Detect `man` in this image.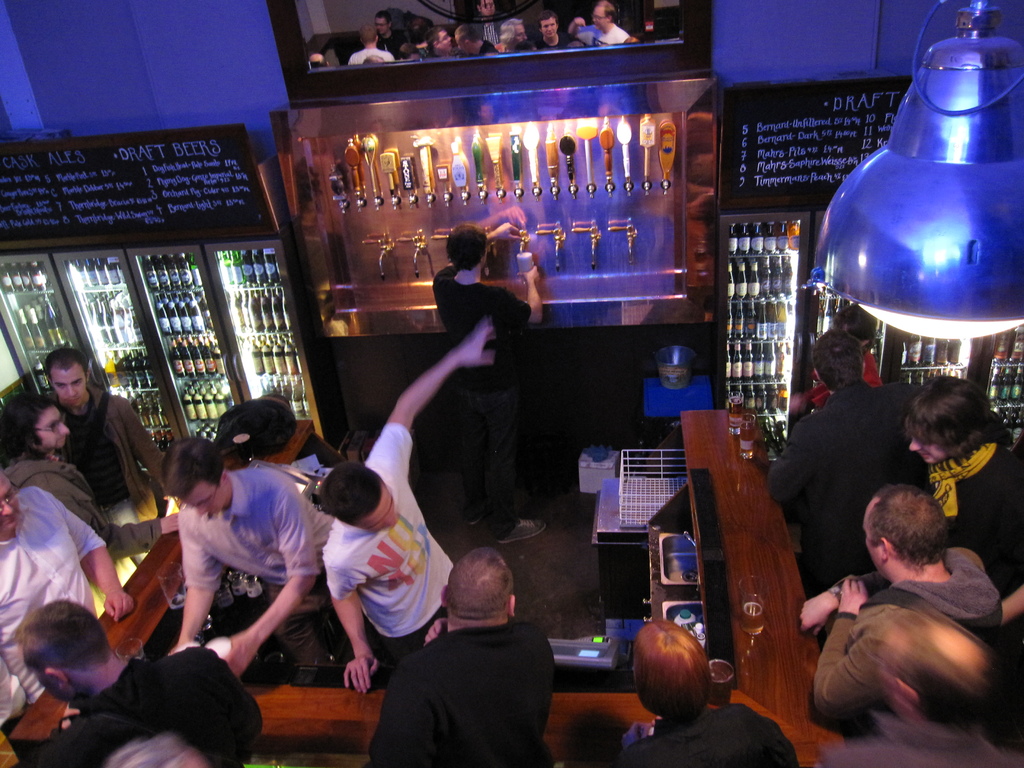
Detection: <box>366,546,556,767</box>.
